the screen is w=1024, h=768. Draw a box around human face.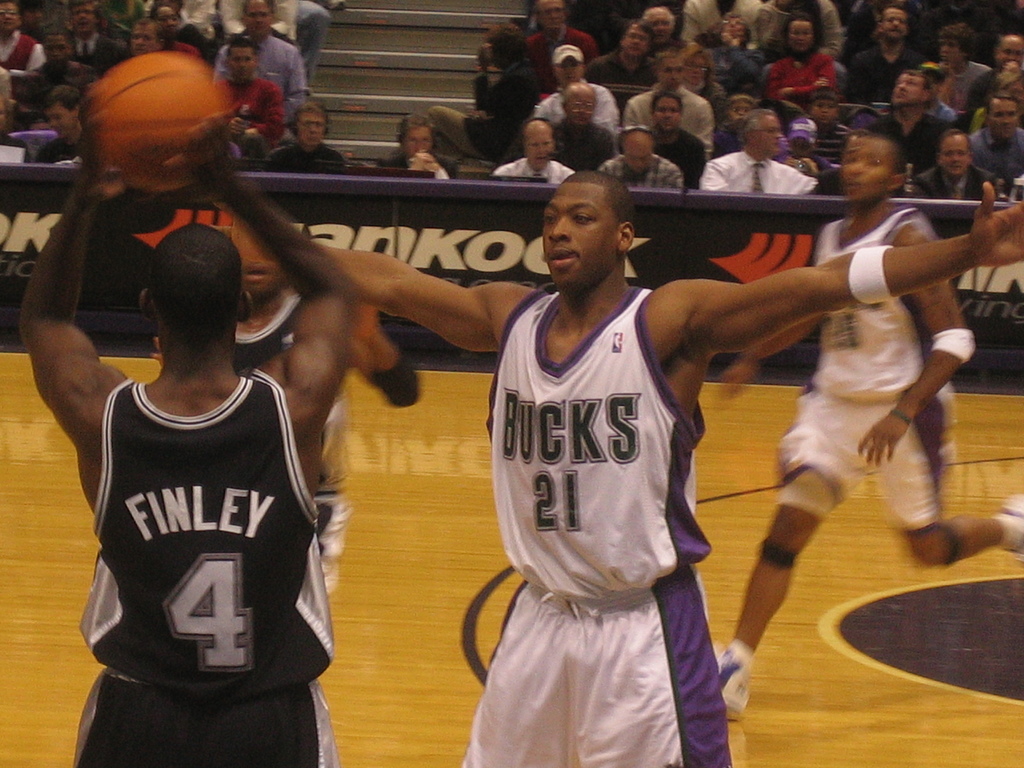
l=244, t=263, r=283, b=298.
